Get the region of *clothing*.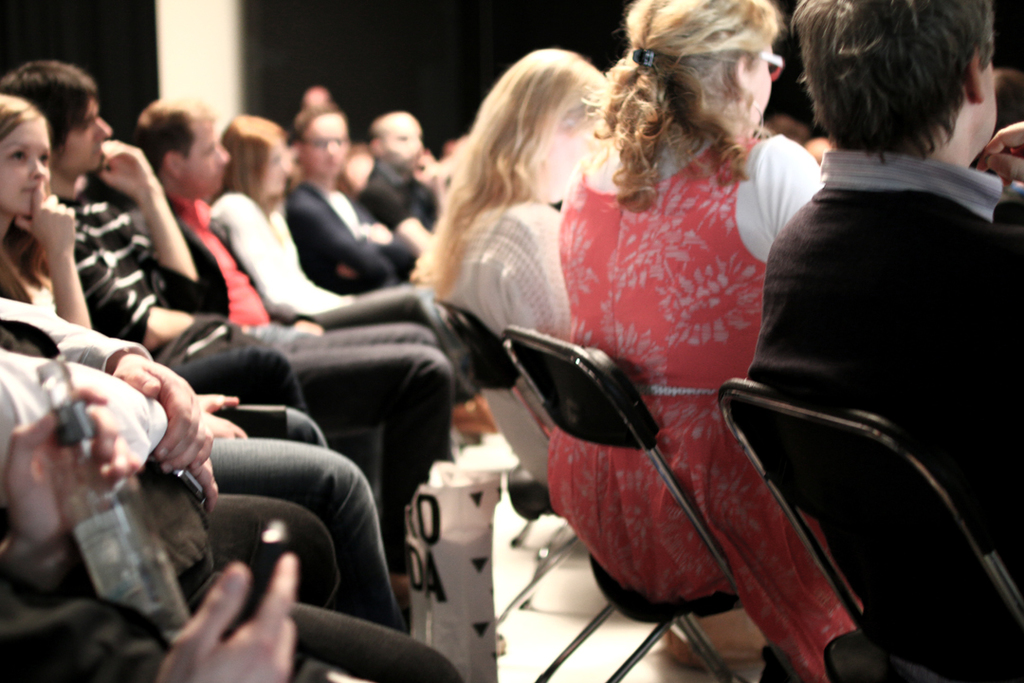
detection(360, 161, 444, 235).
